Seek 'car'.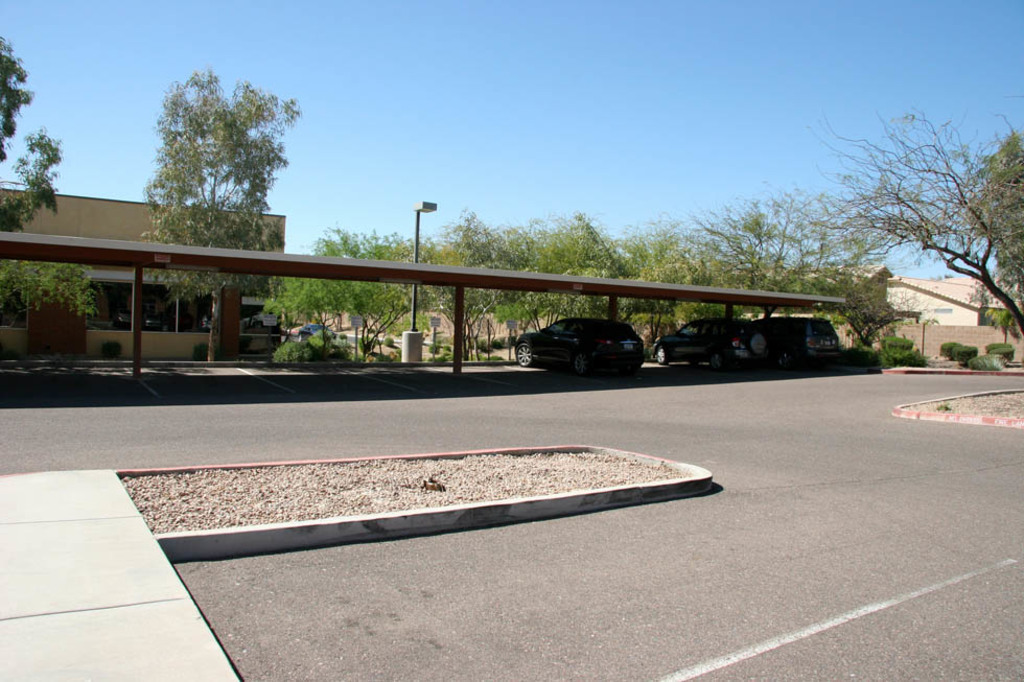
<bbox>297, 323, 335, 339</bbox>.
